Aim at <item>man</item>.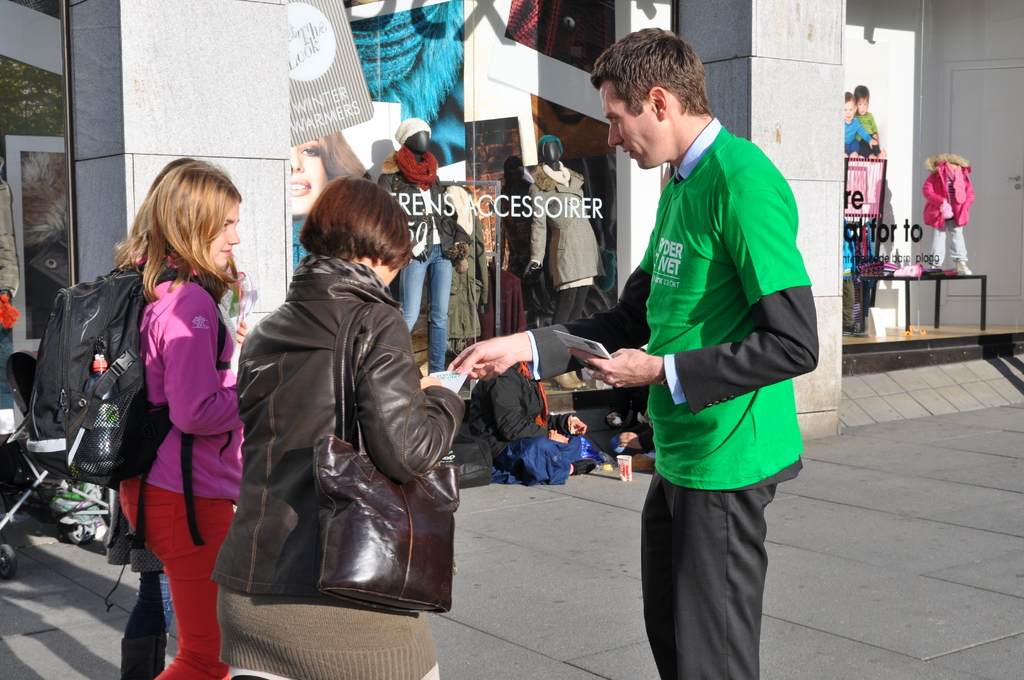
Aimed at <region>446, 26, 817, 679</region>.
